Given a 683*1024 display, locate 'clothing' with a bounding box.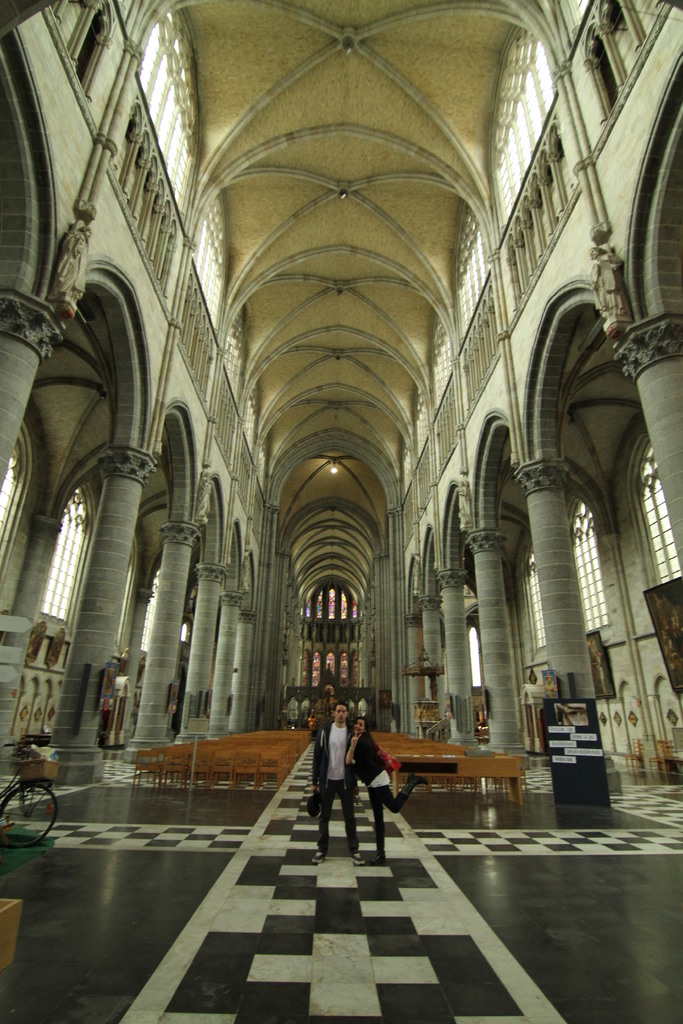
Located: (352, 734, 406, 848).
